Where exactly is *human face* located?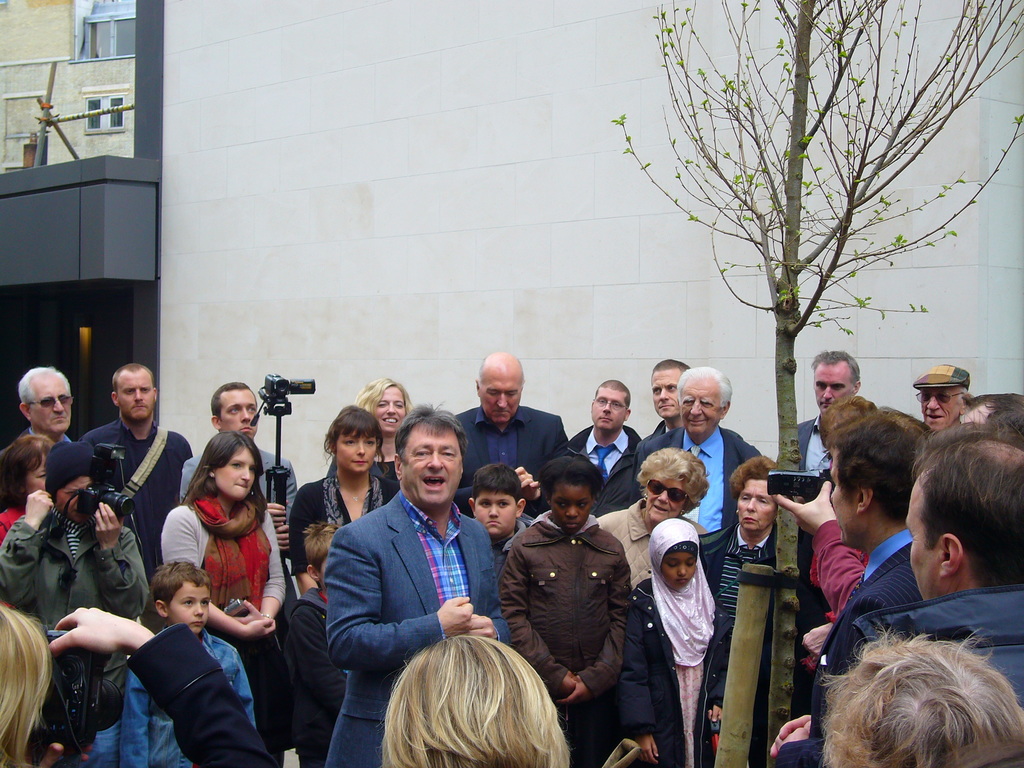
Its bounding box is l=593, t=389, r=625, b=433.
